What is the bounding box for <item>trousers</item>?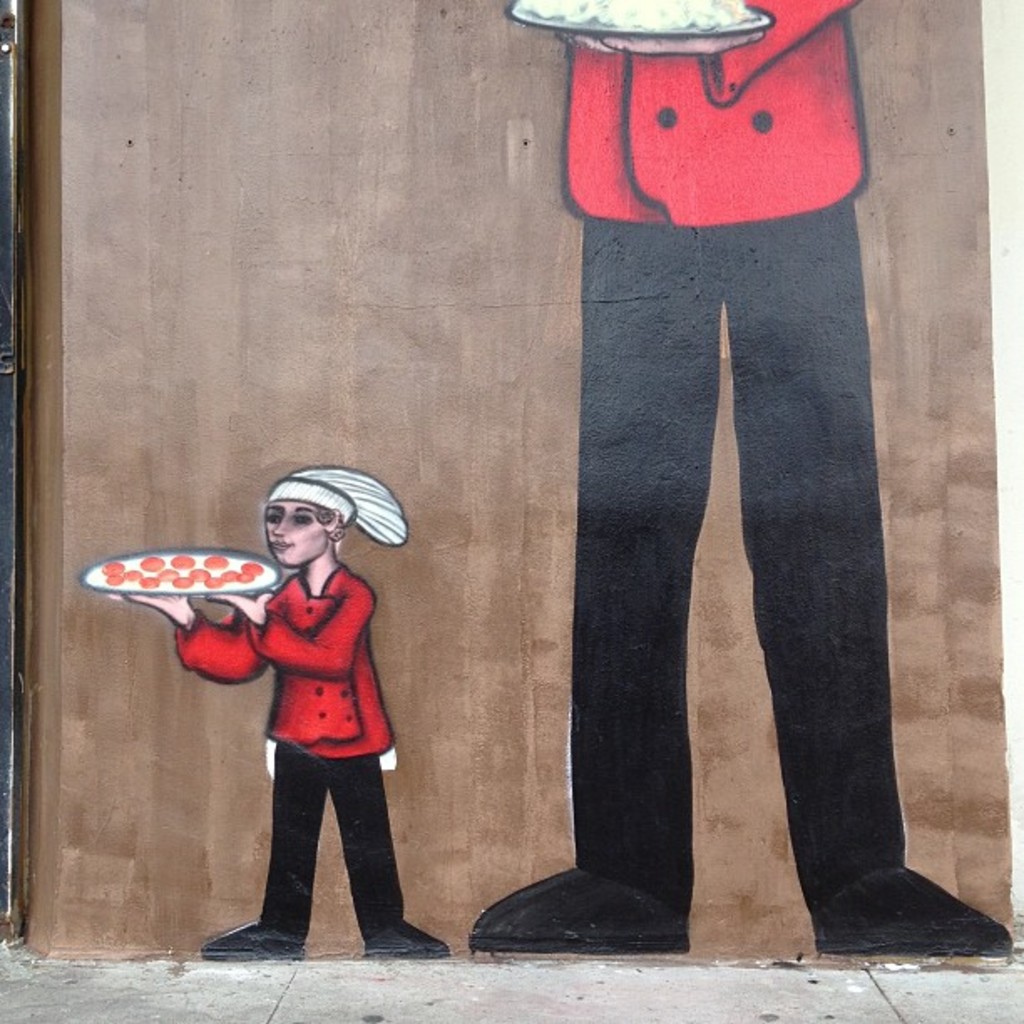
x1=564 y1=192 x2=904 y2=887.
